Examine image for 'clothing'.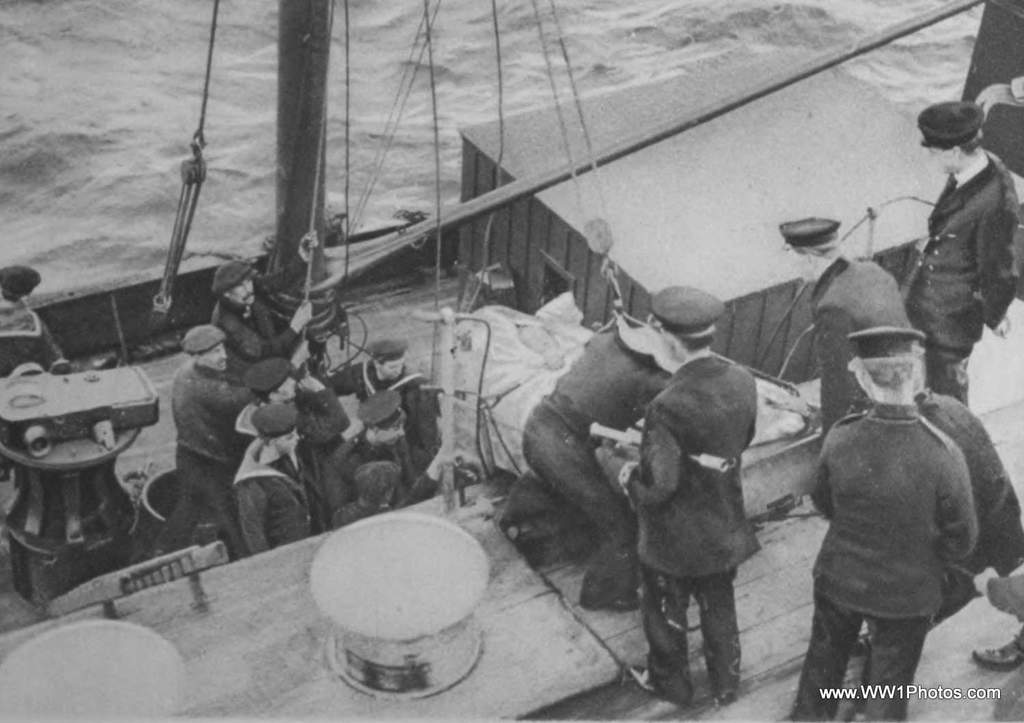
Examination result: [x1=618, y1=353, x2=756, y2=703].
